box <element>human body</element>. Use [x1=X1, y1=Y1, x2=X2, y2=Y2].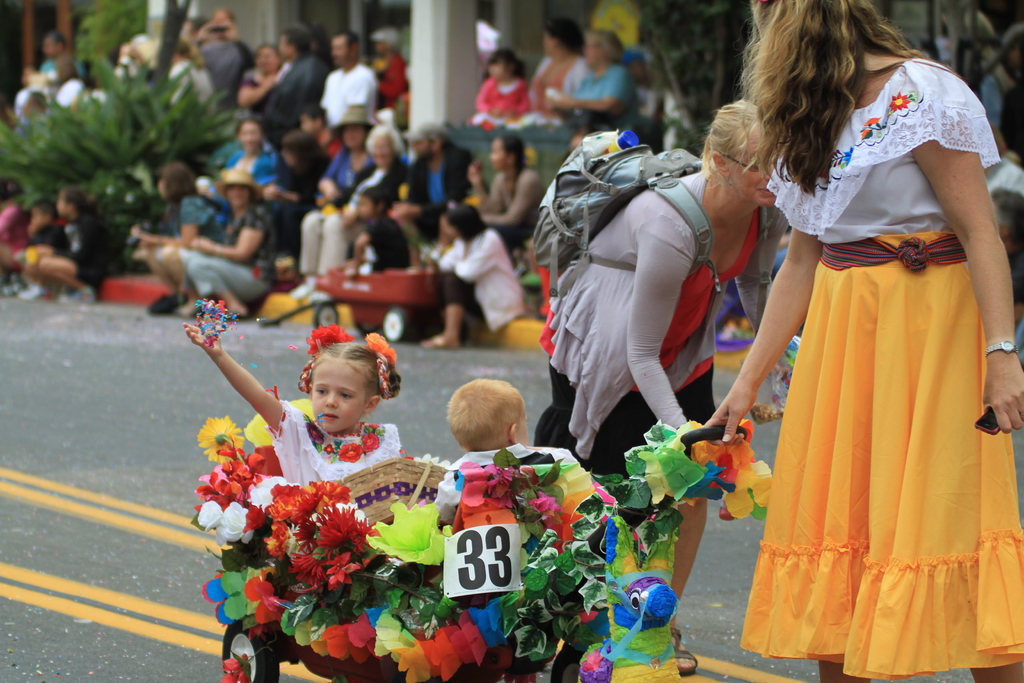
[x1=538, y1=161, x2=785, y2=673].
